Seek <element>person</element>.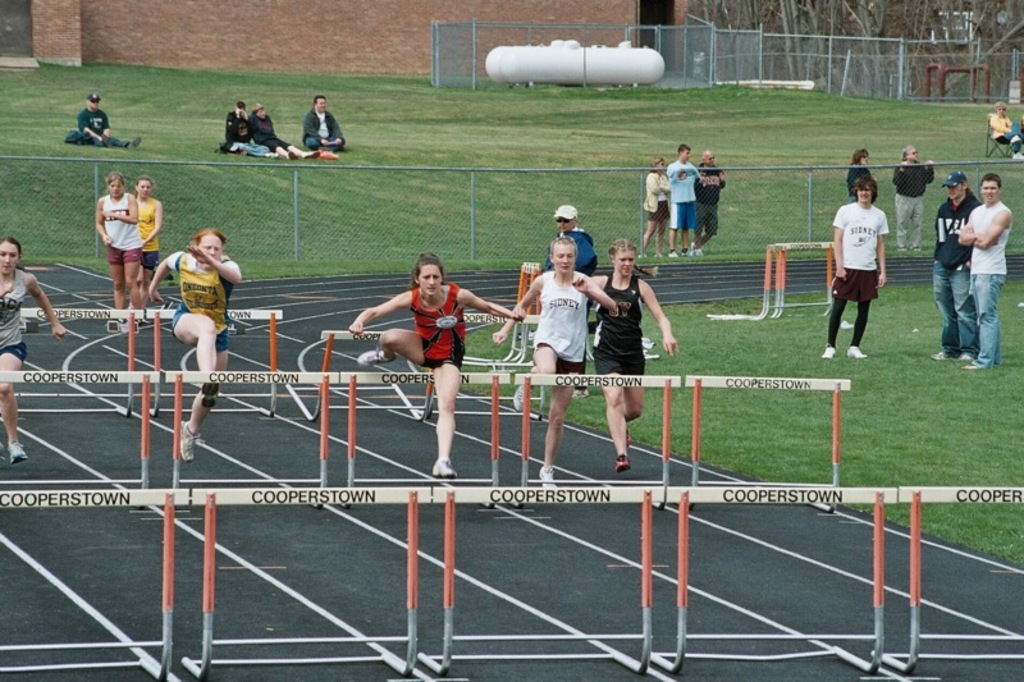
rect(934, 174, 984, 360).
